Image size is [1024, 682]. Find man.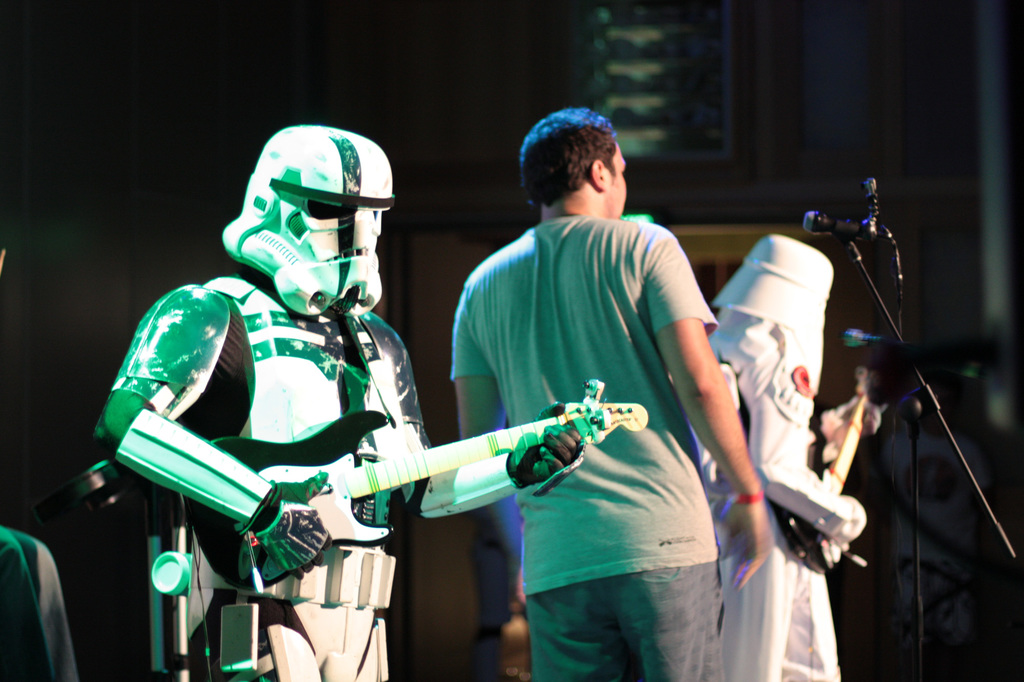
pyautogui.locateOnScreen(448, 103, 779, 681).
